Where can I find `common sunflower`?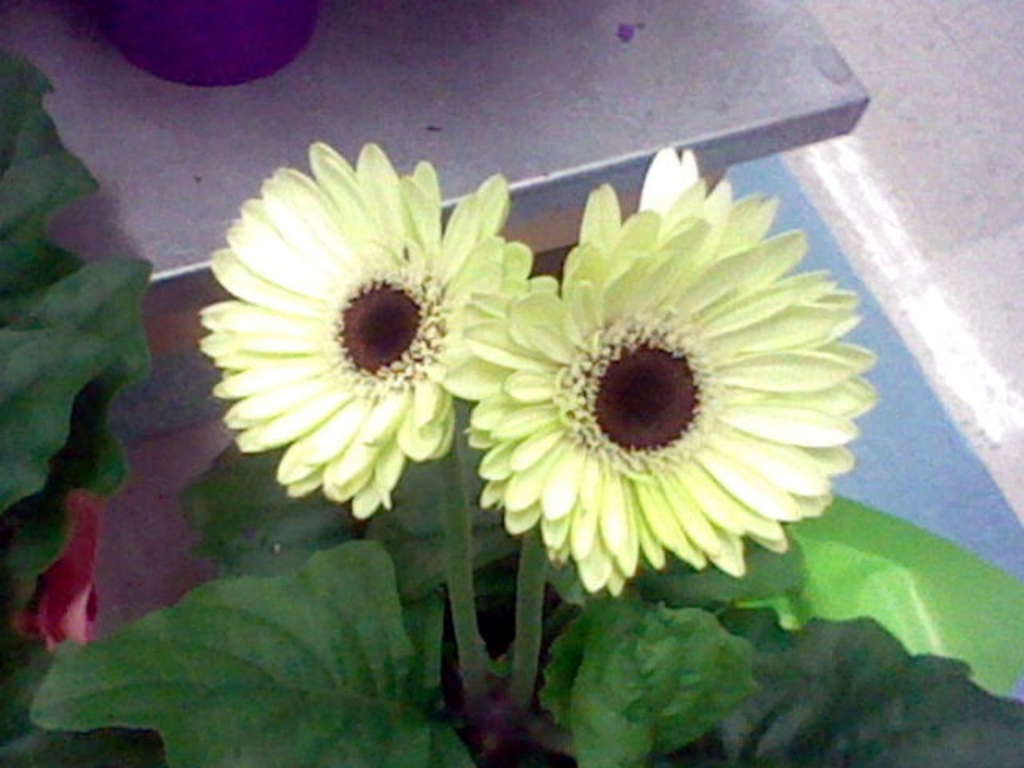
You can find it at <region>438, 149, 888, 606</region>.
